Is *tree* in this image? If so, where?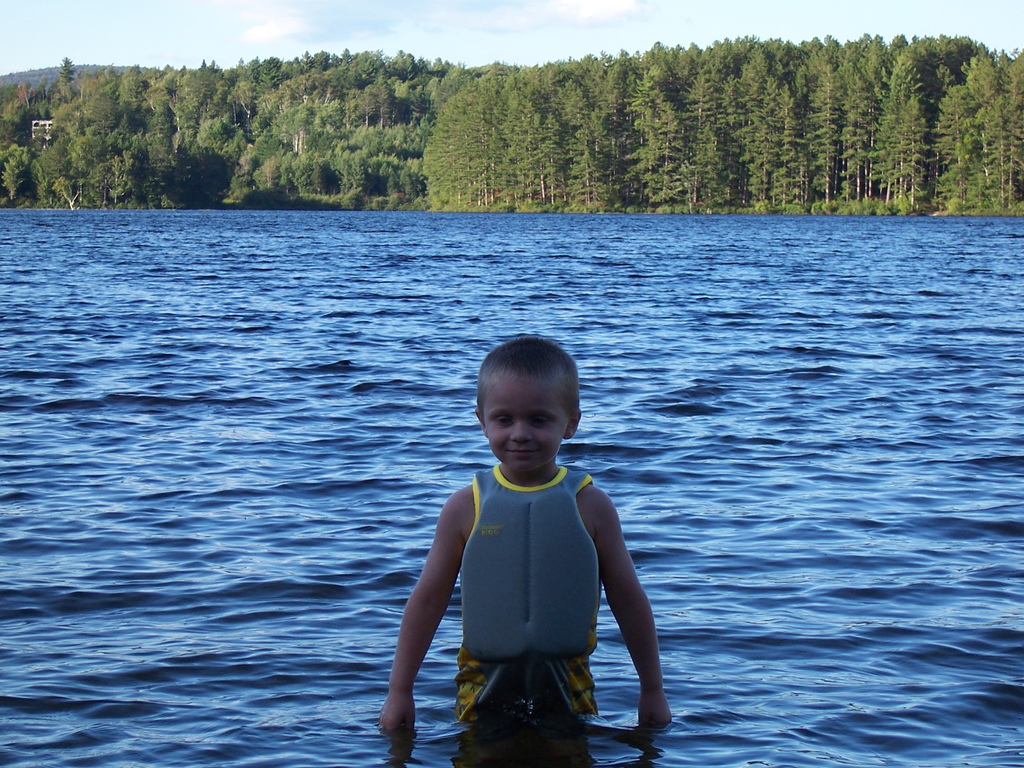
Yes, at [x1=673, y1=41, x2=726, y2=206].
